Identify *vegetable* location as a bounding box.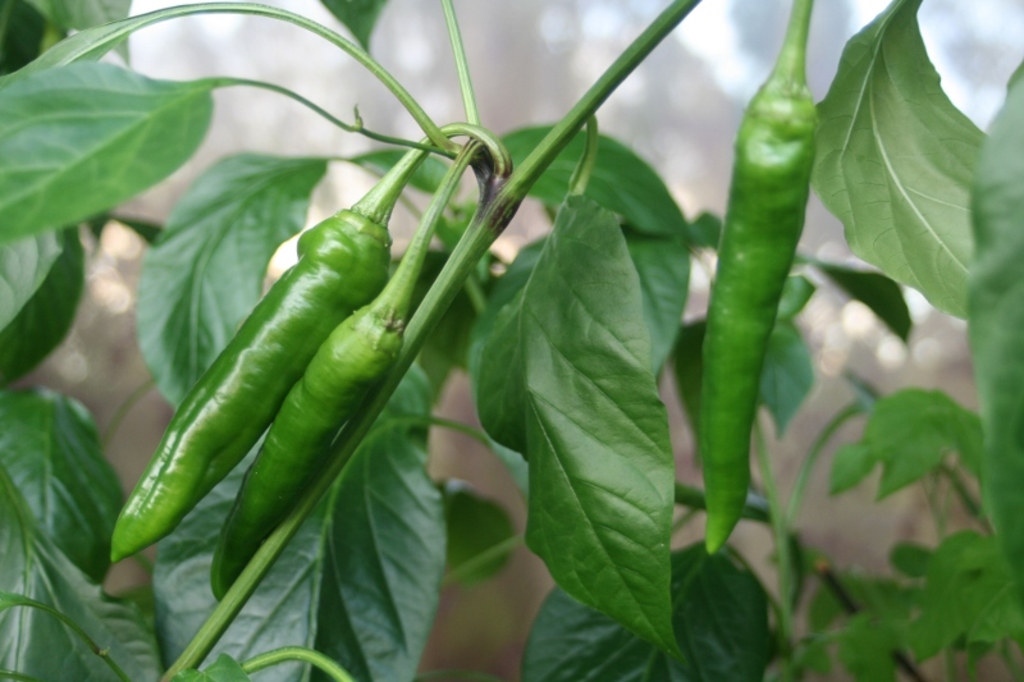
left=209, top=134, right=490, bottom=599.
